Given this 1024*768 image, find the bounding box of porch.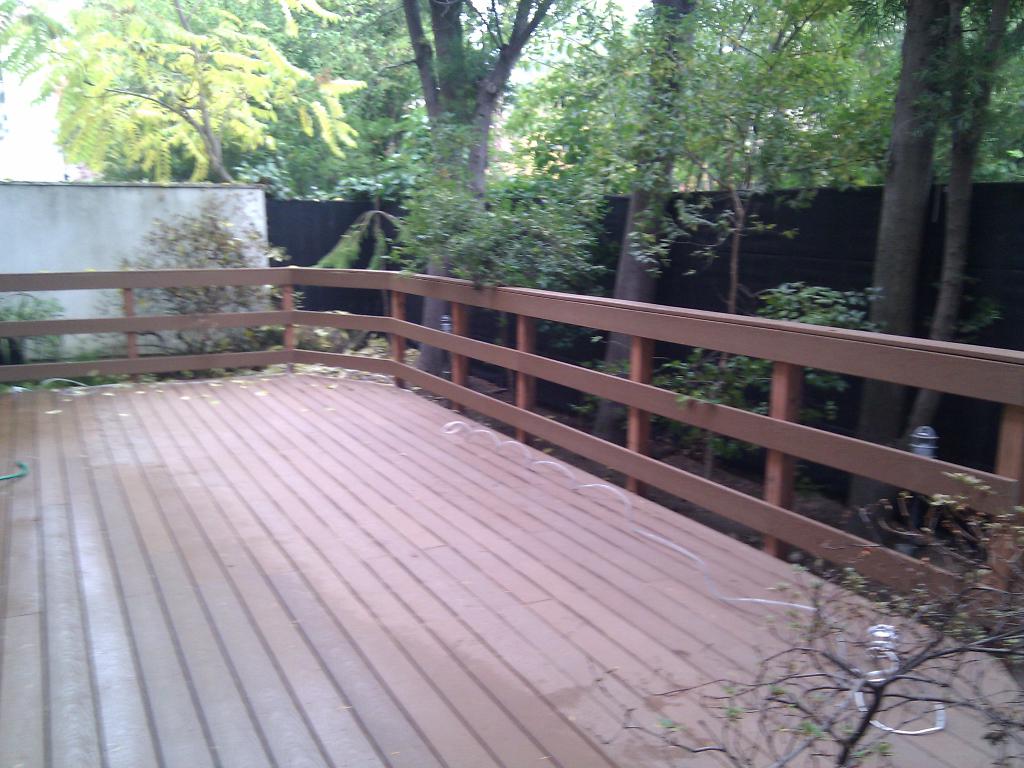
0, 257, 1023, 767.
